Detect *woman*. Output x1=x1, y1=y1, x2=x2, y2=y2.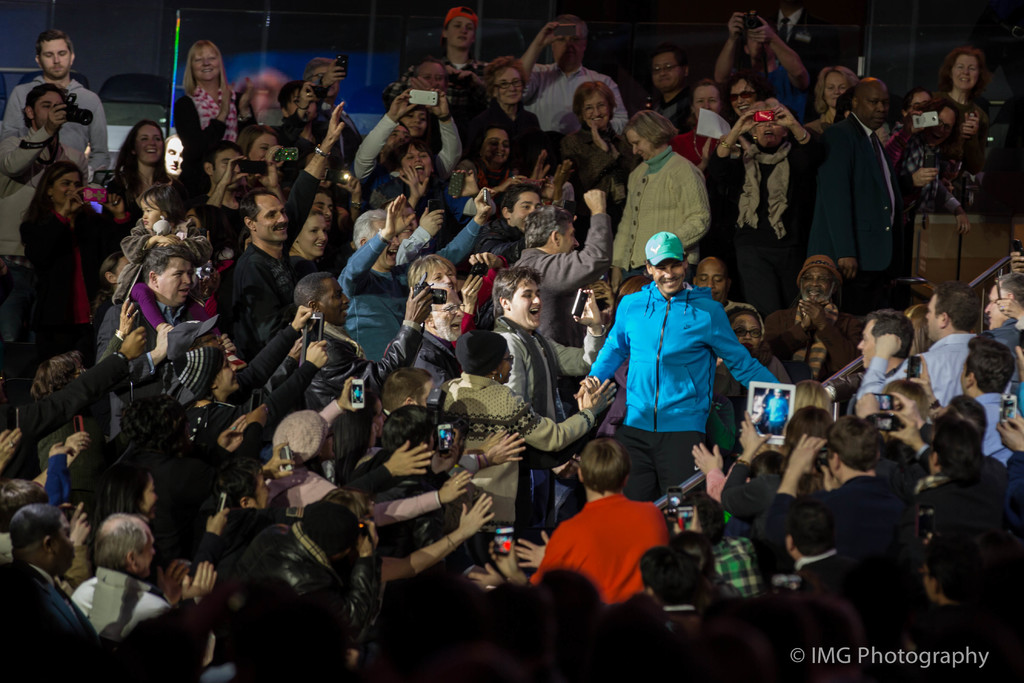
x1=598, y1=101, x2=721, y2=286.
